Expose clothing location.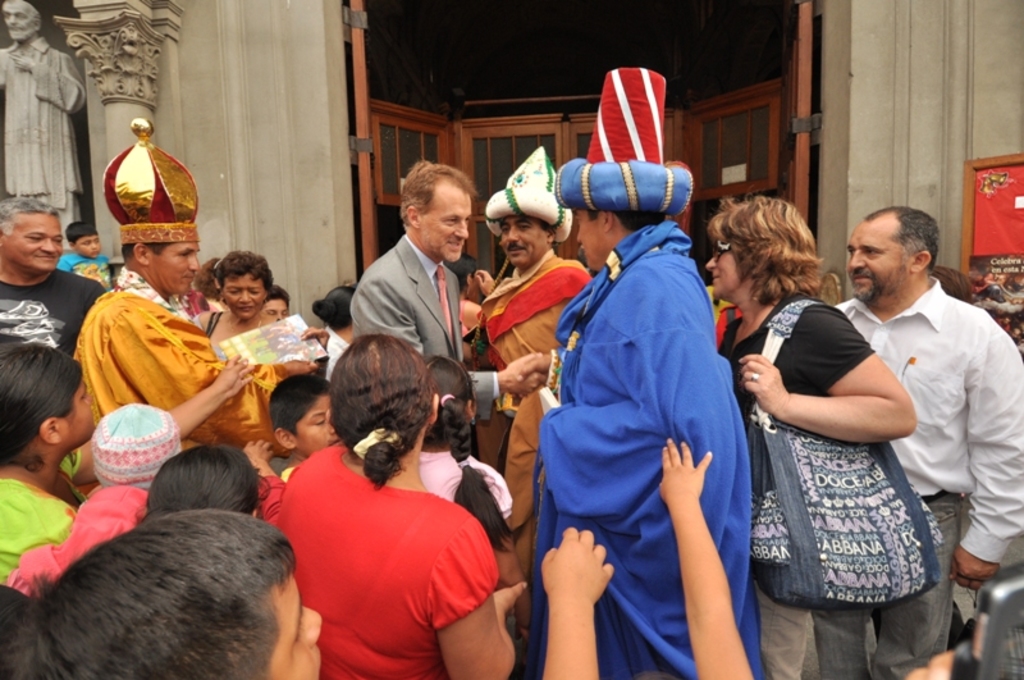
Exposed at (0, 451, 79, 584).
